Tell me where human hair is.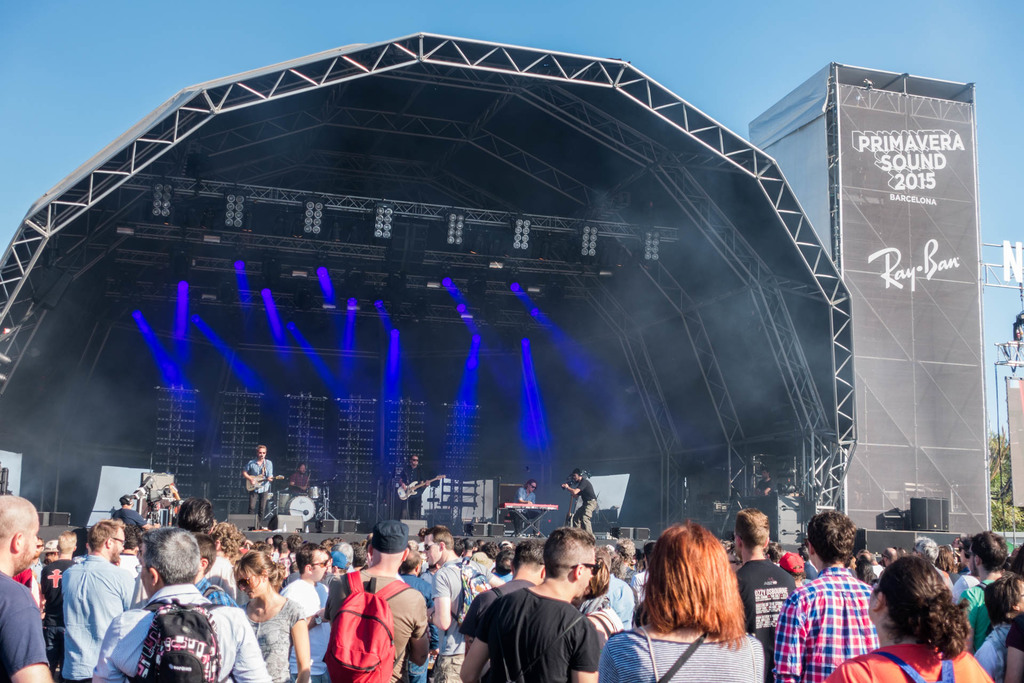
human hair is at bbox=(296, 462, 307, 472).
